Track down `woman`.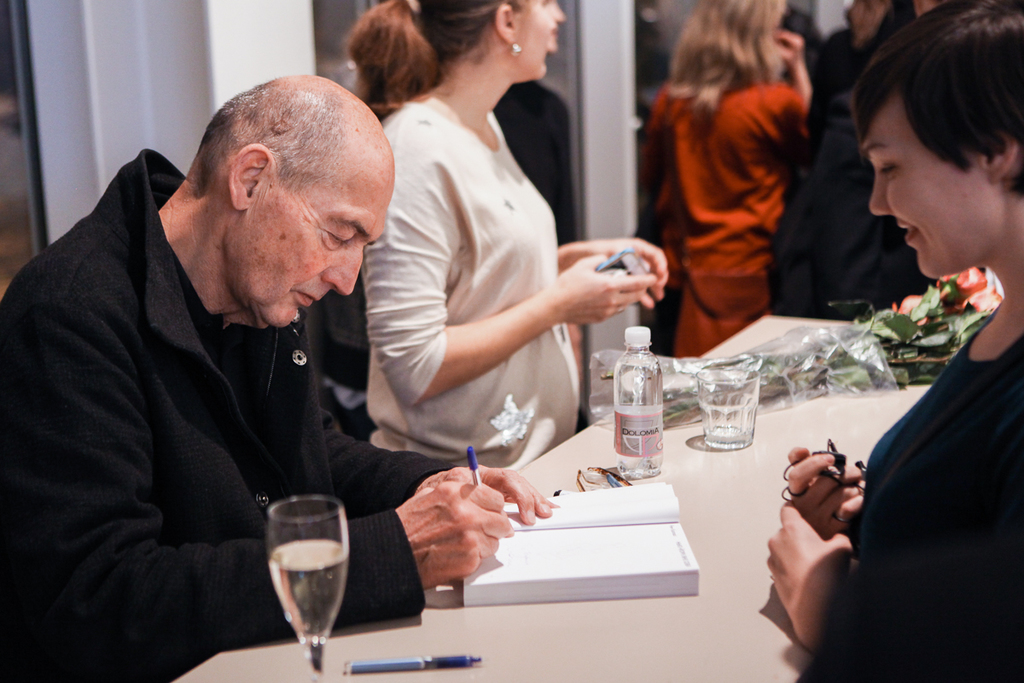
Tracked to <region>636, 0, 816, 357</region>.
